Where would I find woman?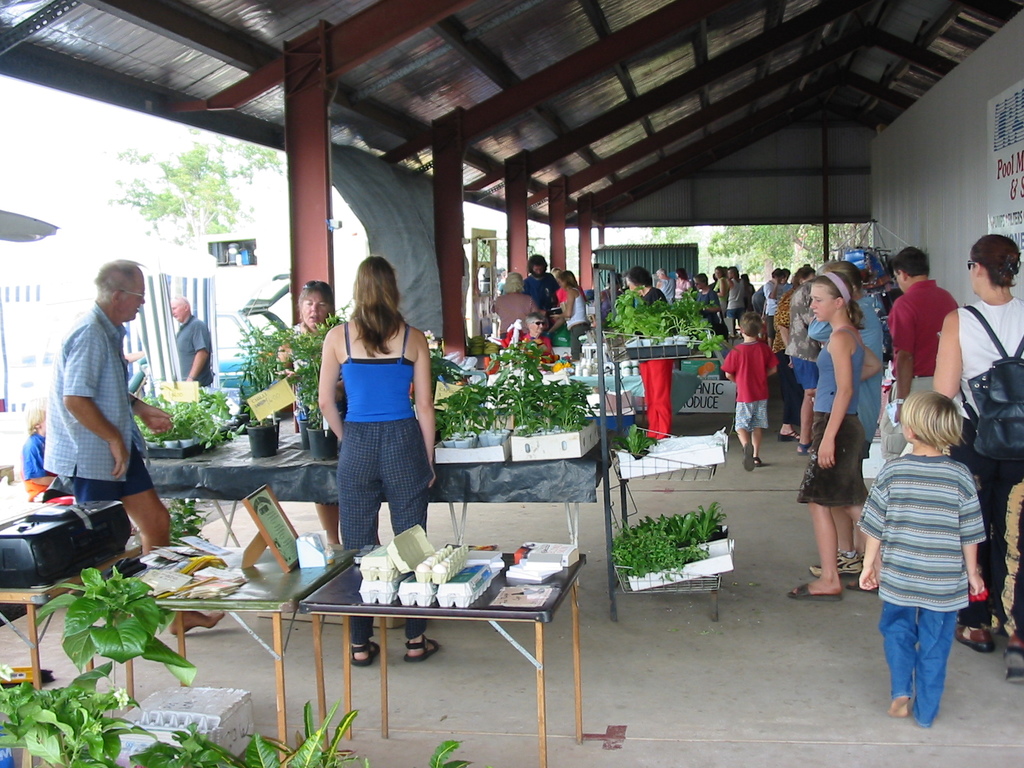
At bbox(696, 274, 719, 324).
